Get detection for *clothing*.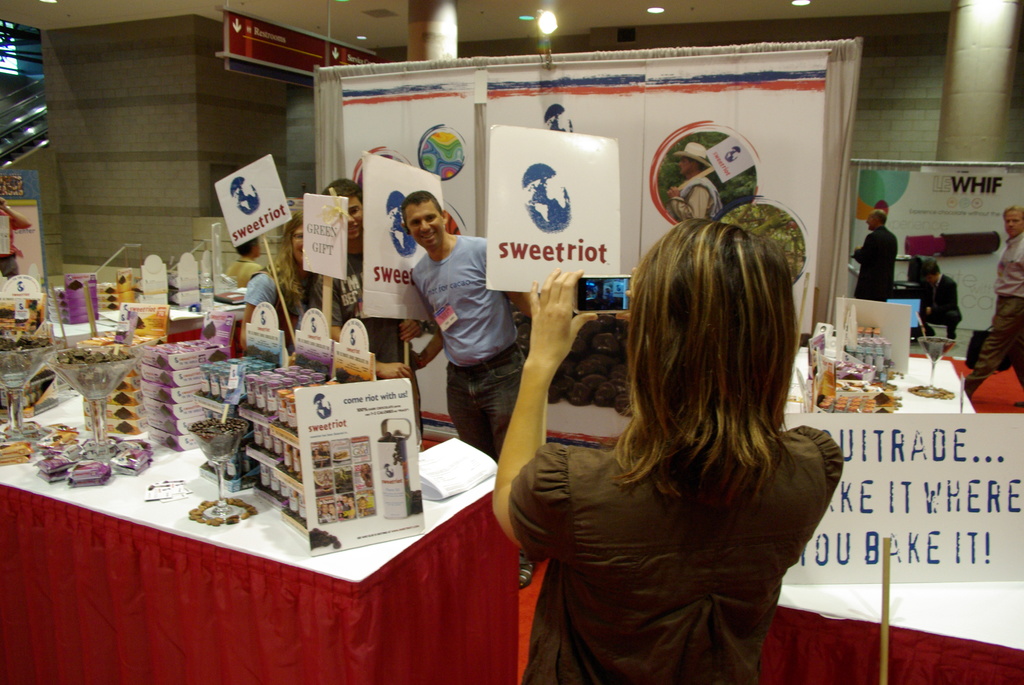
Detection: 511, 411, 849, 684.
